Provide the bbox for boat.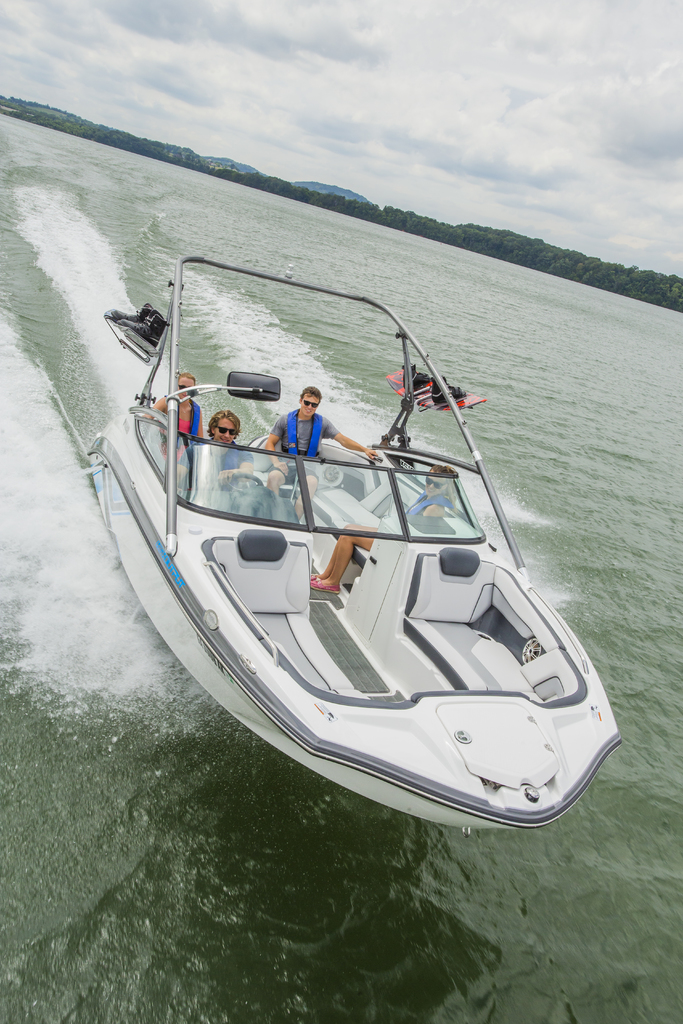
<region>73, 256, 631, 853</region>.
